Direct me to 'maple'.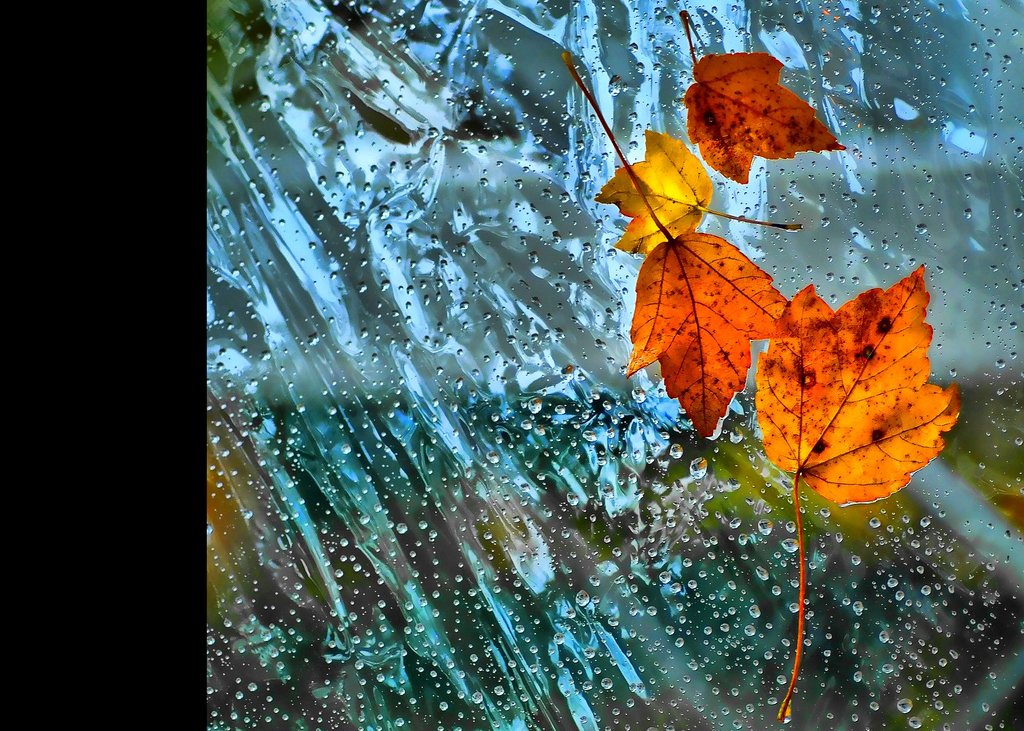
Direction: bbox=[745, 275, 986, 711].
